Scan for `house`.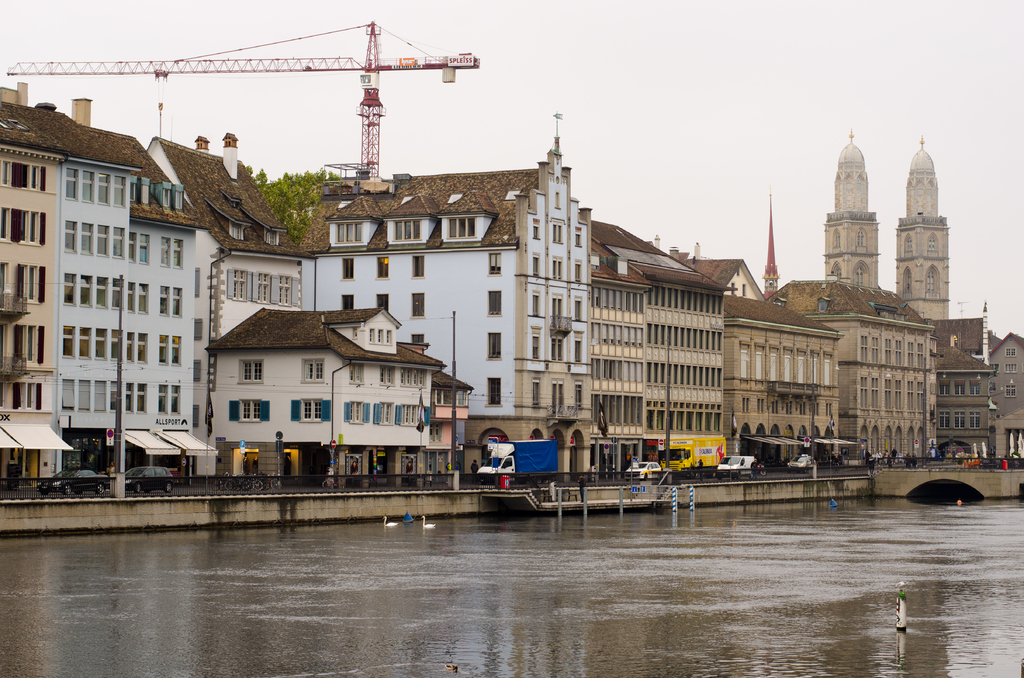
Scan result: box=[835, 284, 945, 446].
